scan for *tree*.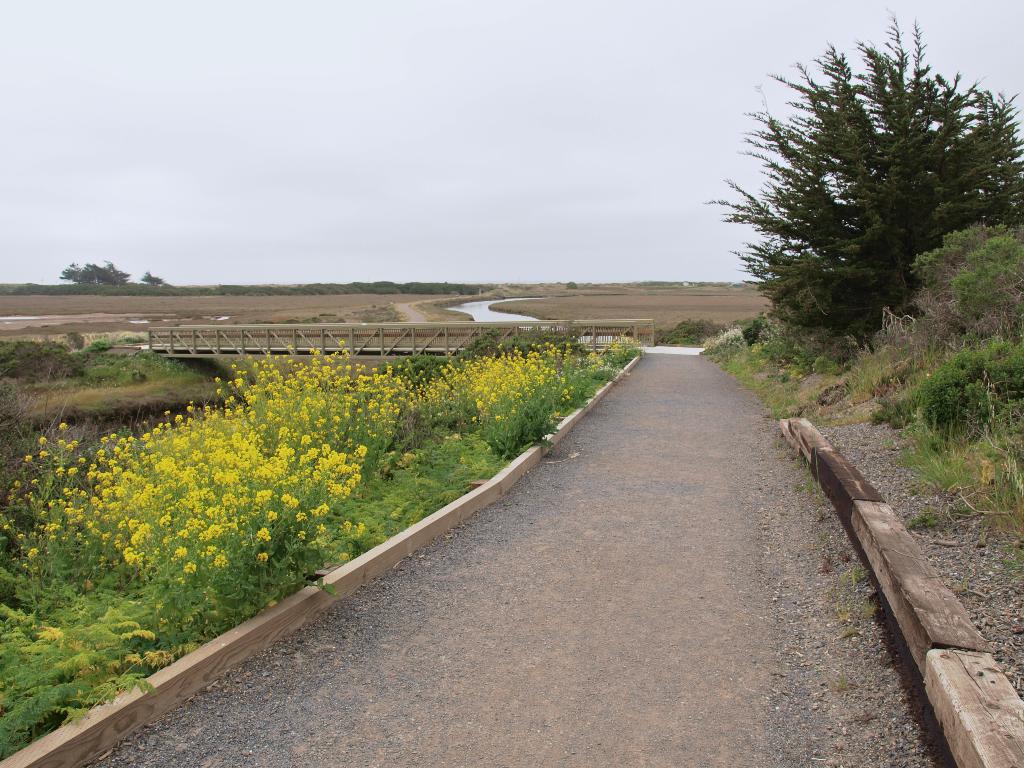
Scan result: bbox=[61, 261, 128, 286].
